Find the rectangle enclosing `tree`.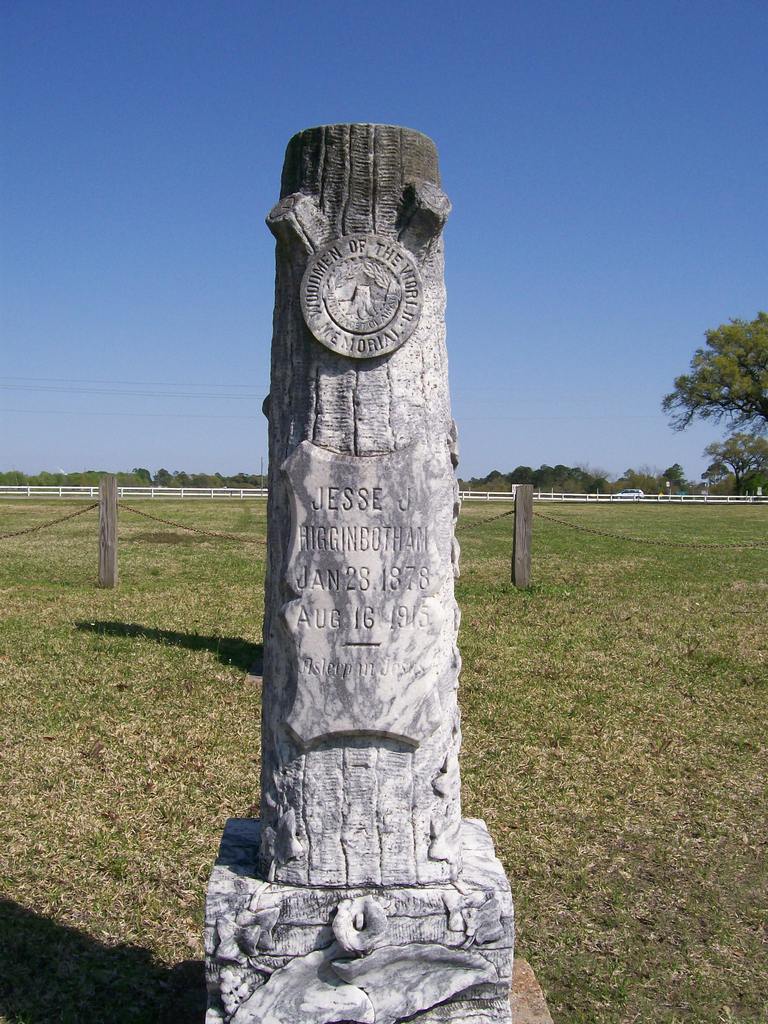
detection(576, 466, 609, 497).
